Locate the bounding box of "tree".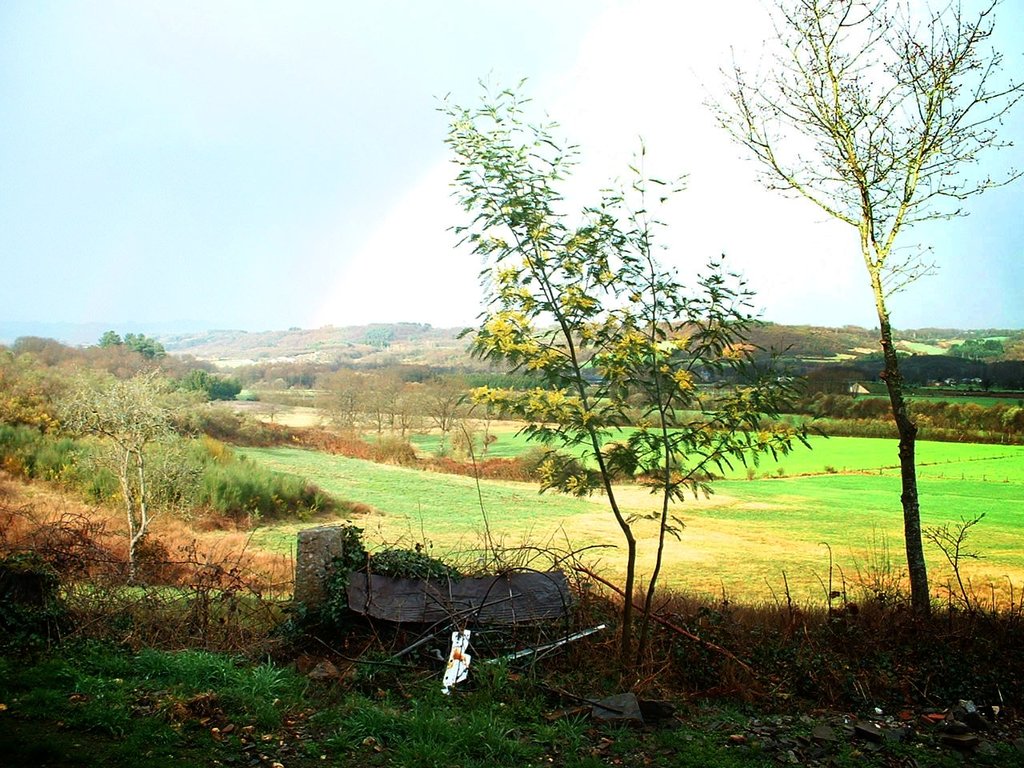
Bounding box: box(147, 335, 168, 355).
